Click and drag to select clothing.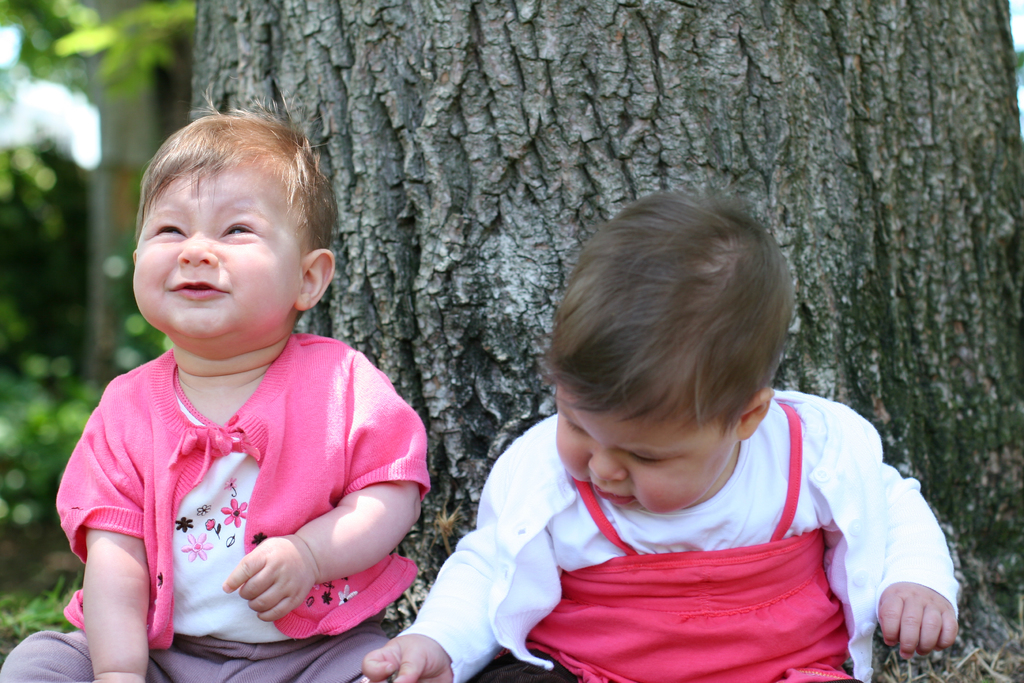
Selection: crop(490, 480, 911, 654).
